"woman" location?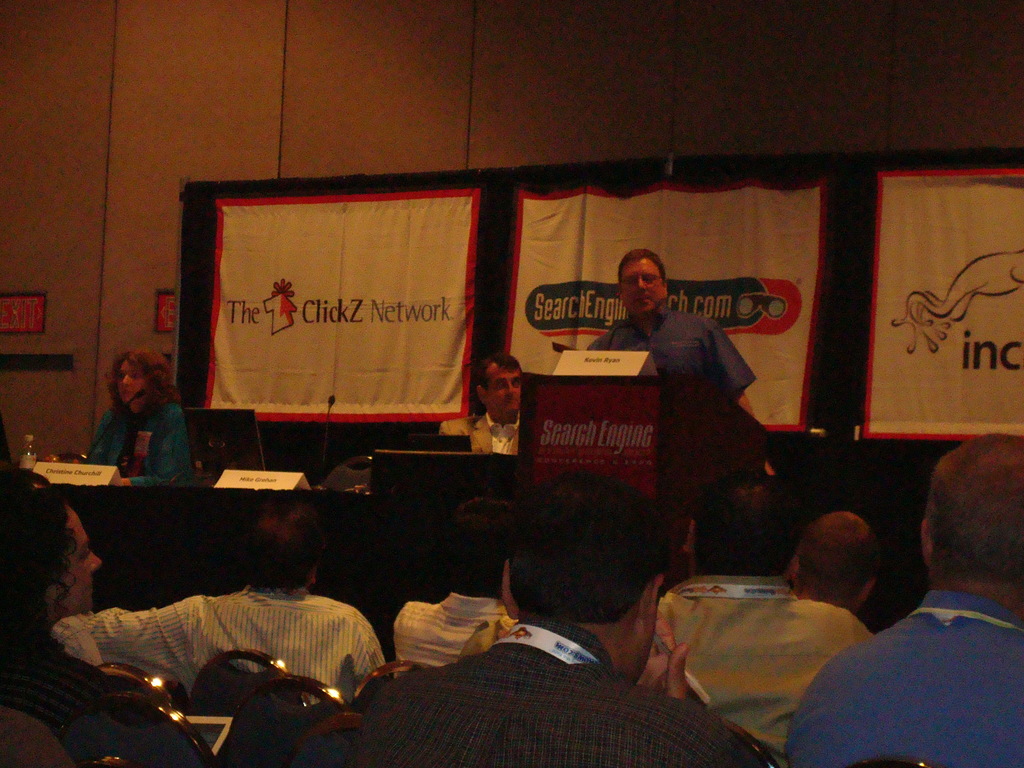
crop(93, 353, 220, 495)
